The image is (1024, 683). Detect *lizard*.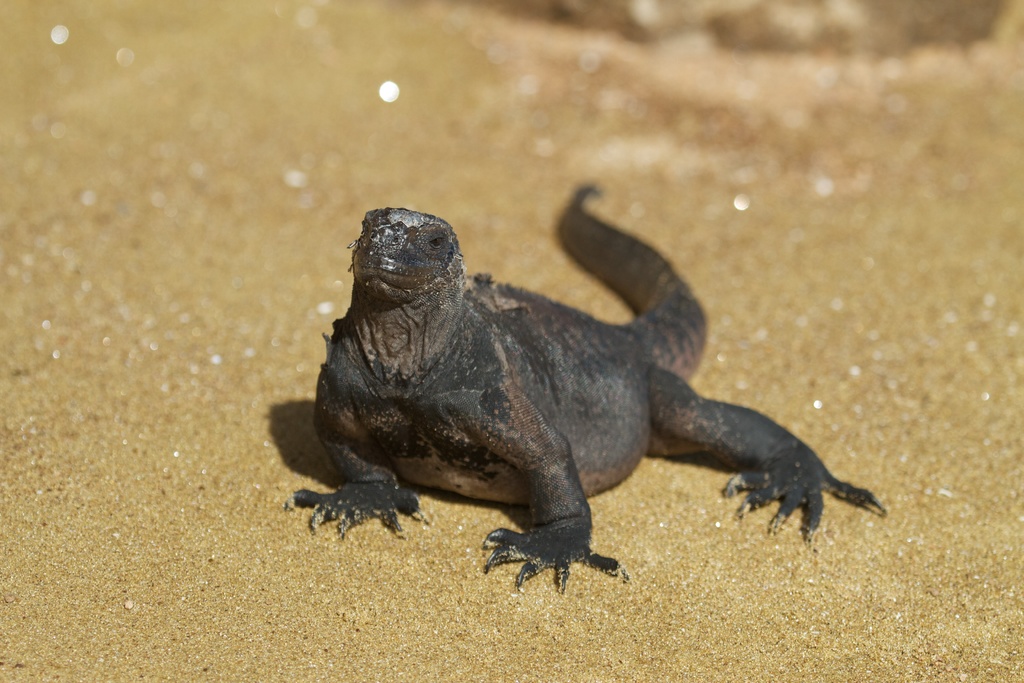
Detection: <box>273,172,895,614</box>.
